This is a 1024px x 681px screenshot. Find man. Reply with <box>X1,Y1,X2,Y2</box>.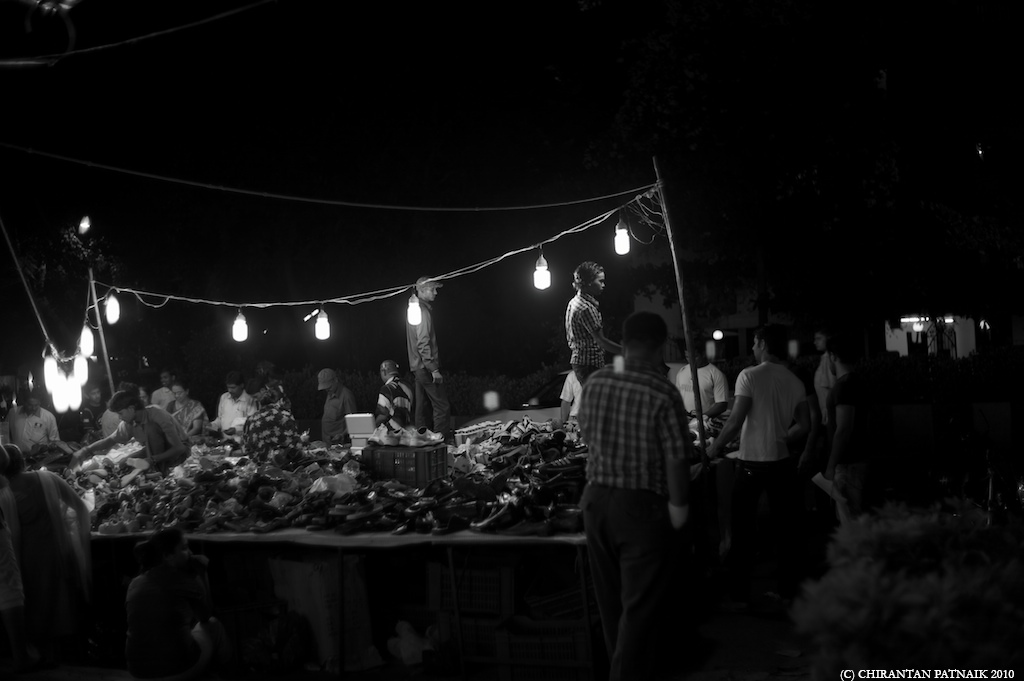
<box>678,335,731,416</box>.
